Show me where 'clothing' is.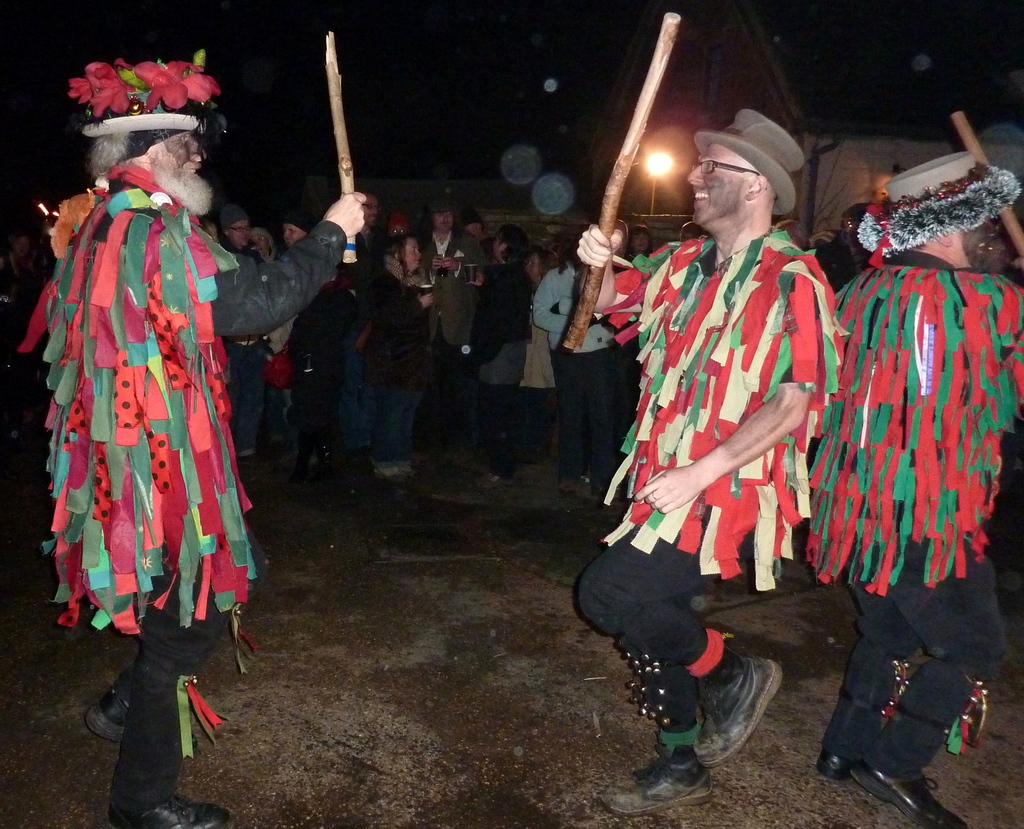
'clothing' is at 212,236,271,460.
